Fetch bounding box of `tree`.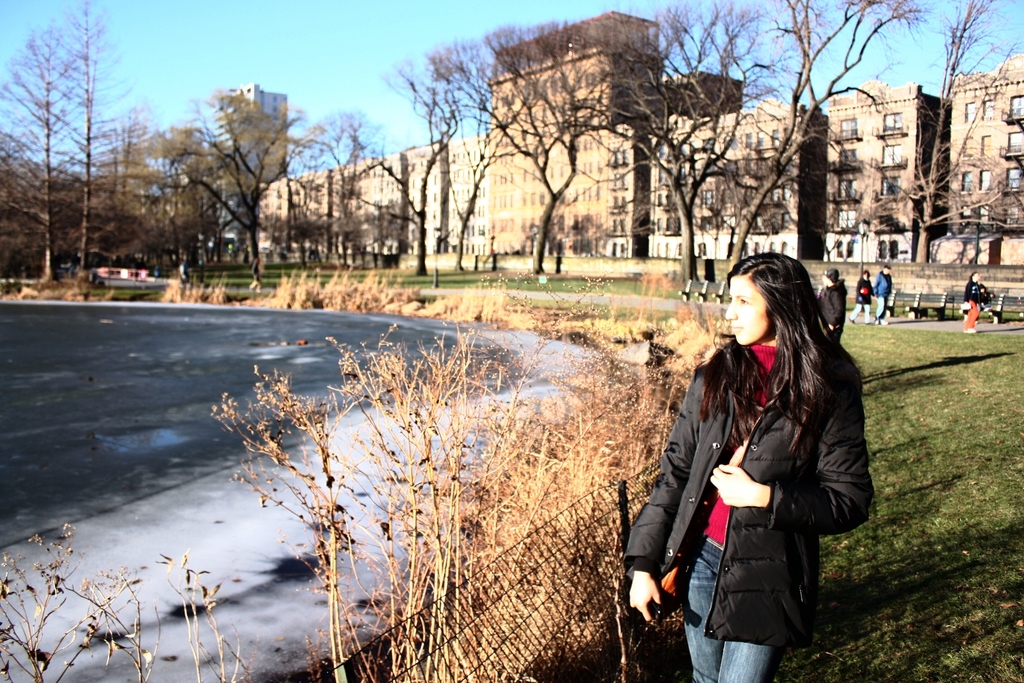
Bbox: <region>830, 0, 1023, 283</region>.
